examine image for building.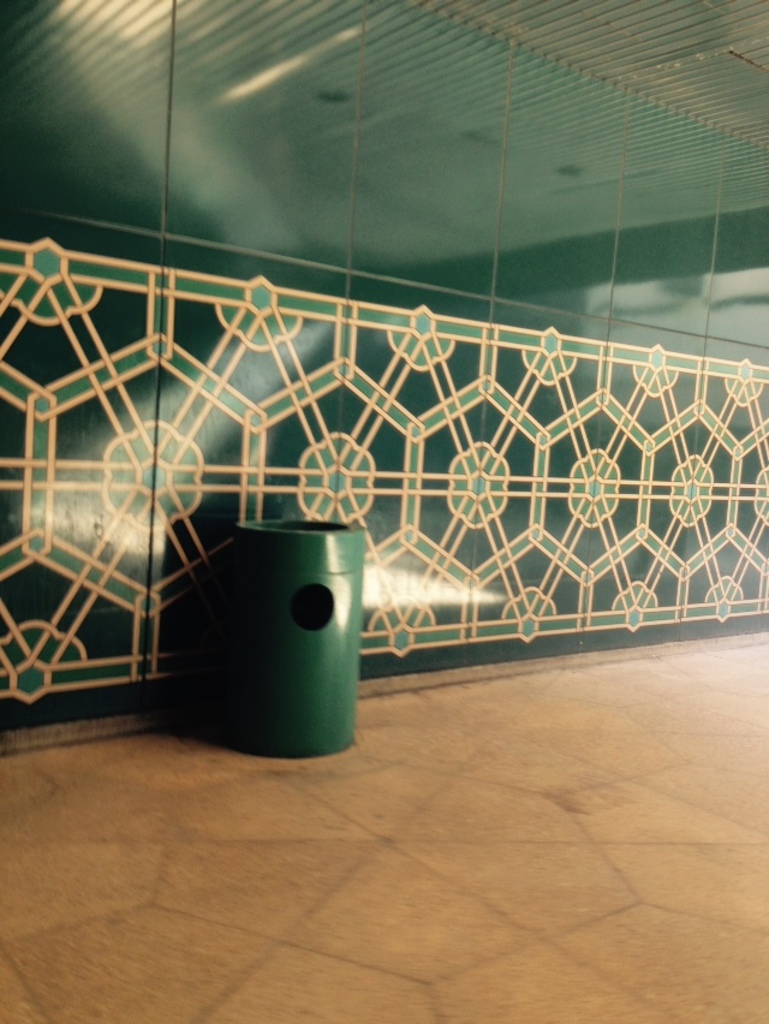
Examination result: (x1=0, y1=0, x2=768, y2=1023).
